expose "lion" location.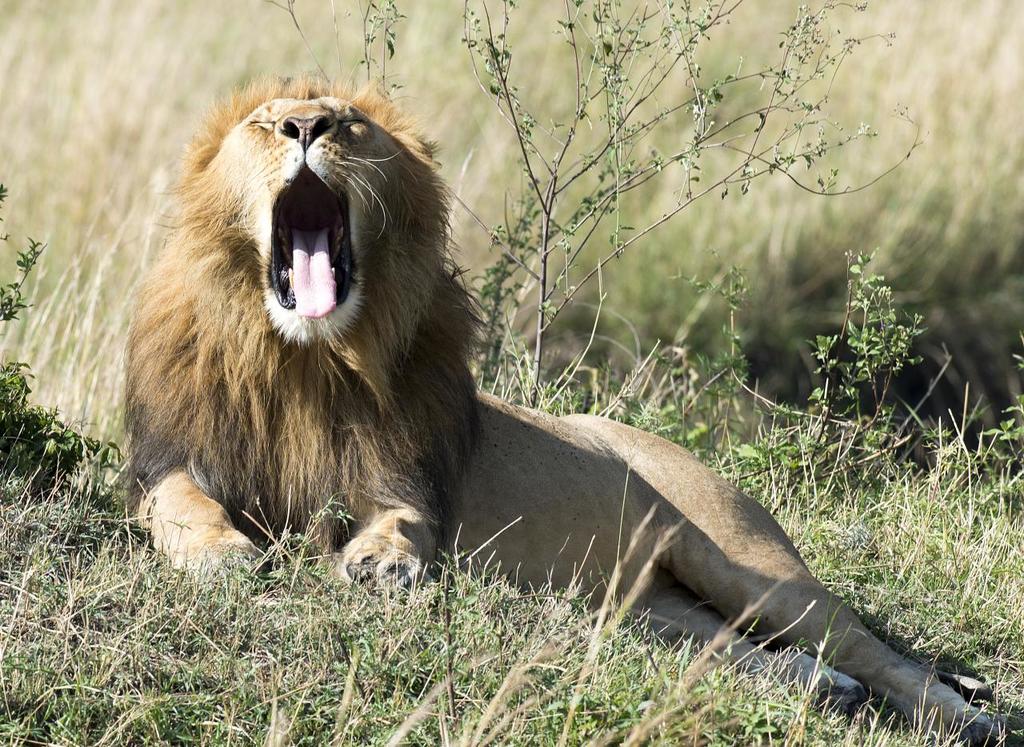
Exposed at locate(138, 70, 1000, 740).
